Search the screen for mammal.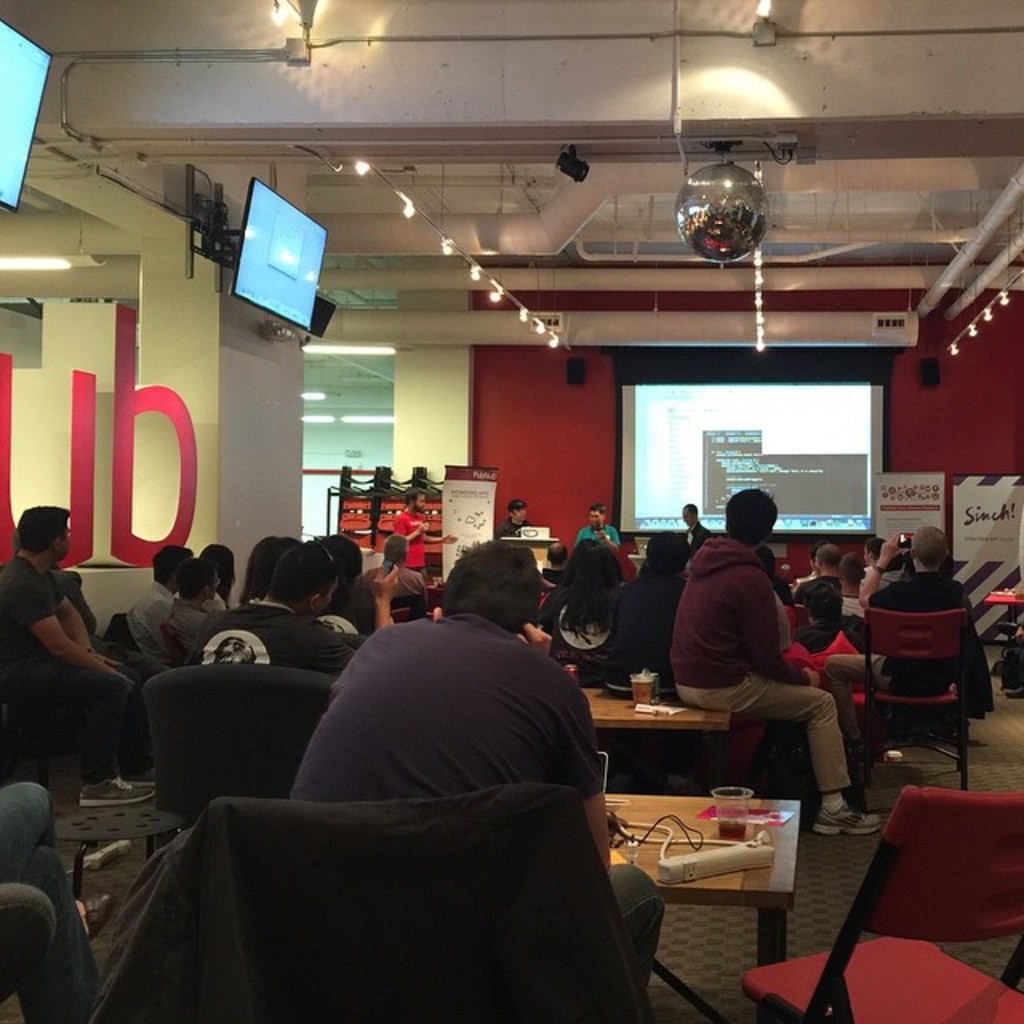
Found at x1=387, y1=485, x2=458, y2=579.
